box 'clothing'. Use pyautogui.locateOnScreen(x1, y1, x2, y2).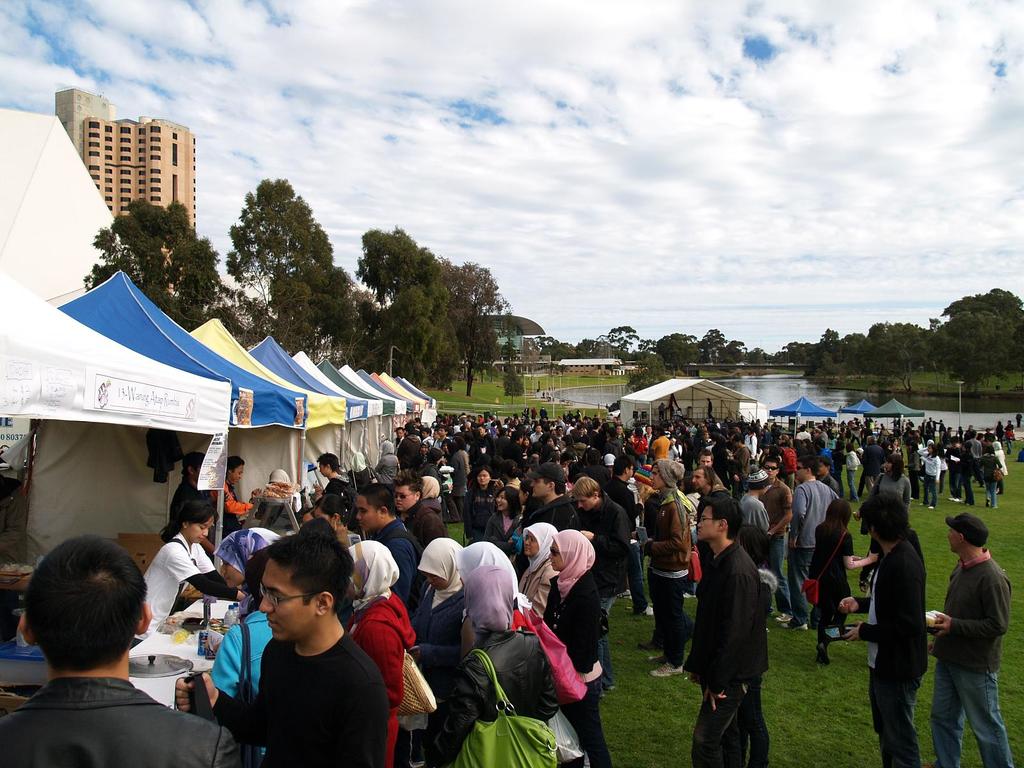
pyautogui.locateOnScreen(204, 607, 275, 707).
